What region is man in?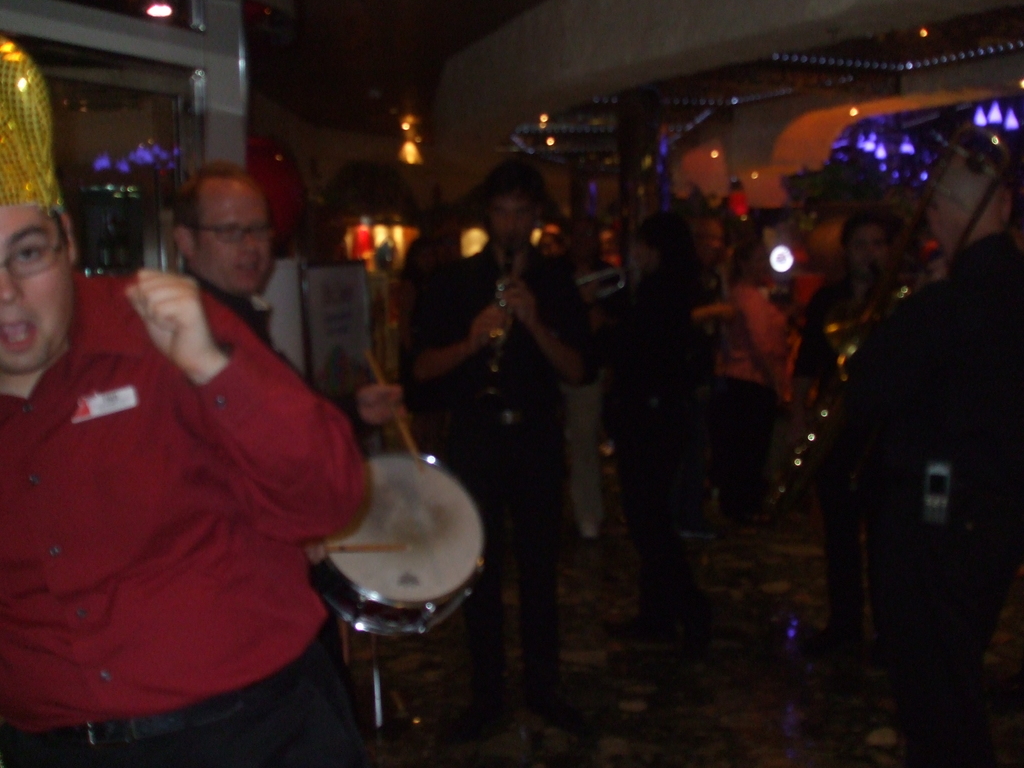
box(392, 155, 606, 752).
